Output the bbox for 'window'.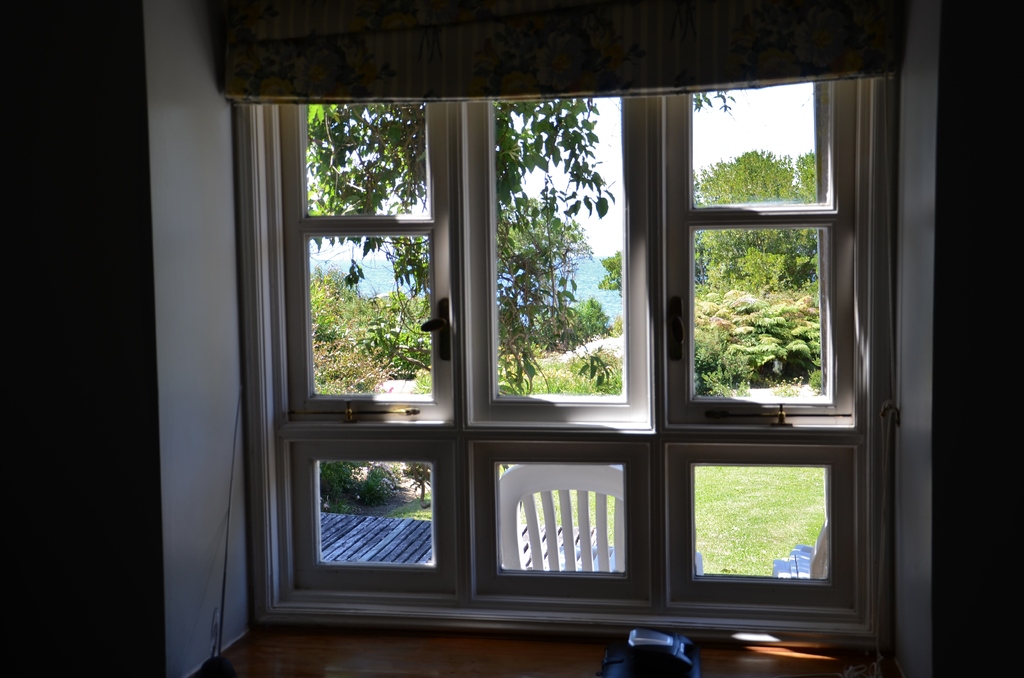
left=243, top=70, right=886, bottom=620.
